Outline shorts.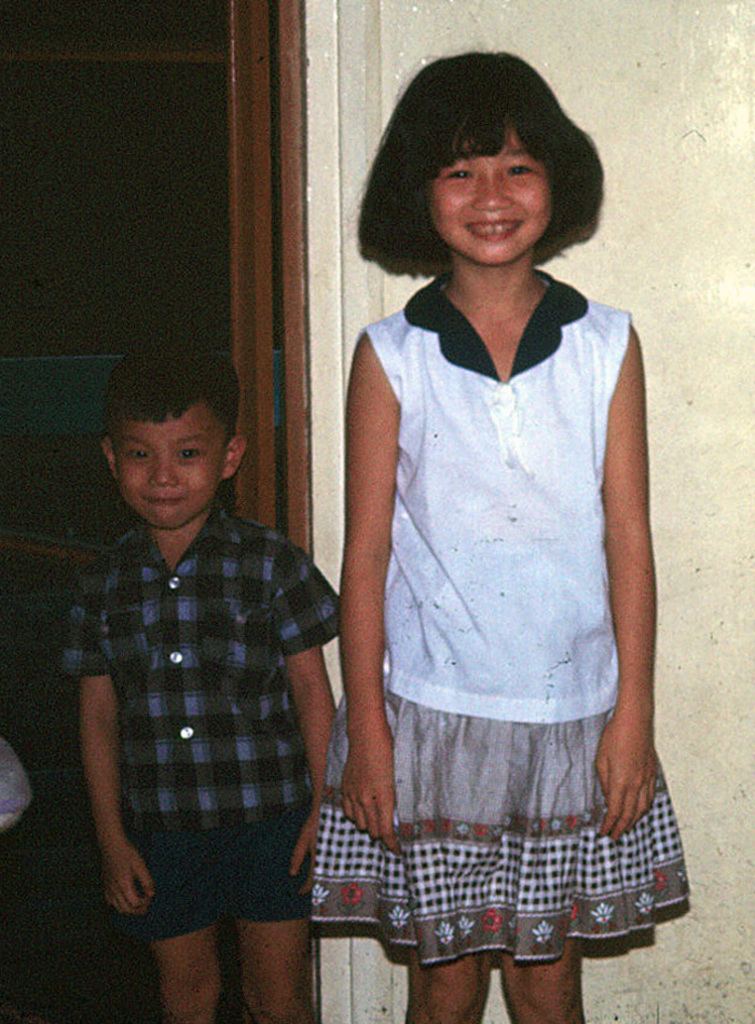
Outline: 307/691/694/961.
